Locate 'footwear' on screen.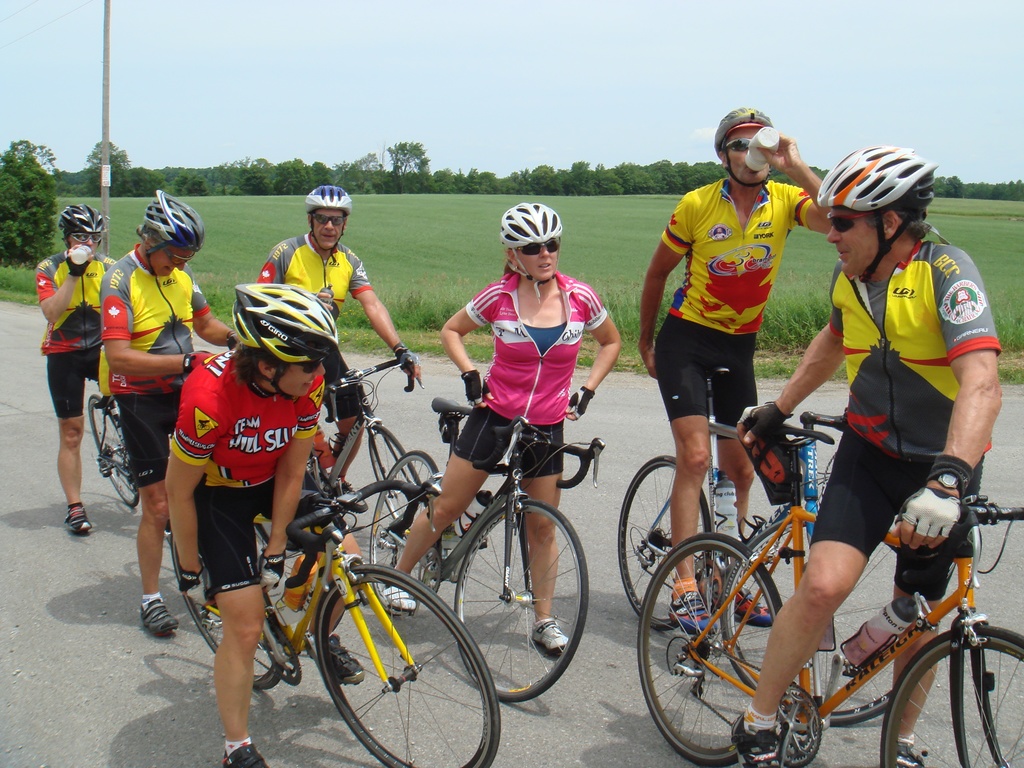
On screen at 387/579/420/609.
